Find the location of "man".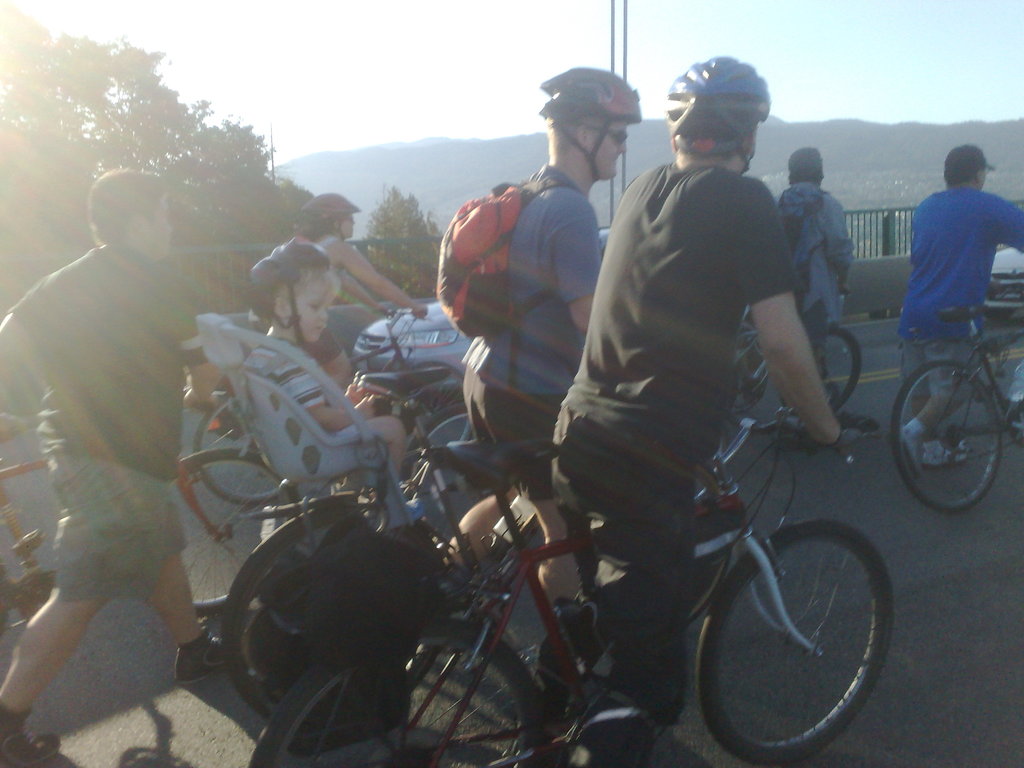
Location: <region>436, 50, 645, 614</region>.
